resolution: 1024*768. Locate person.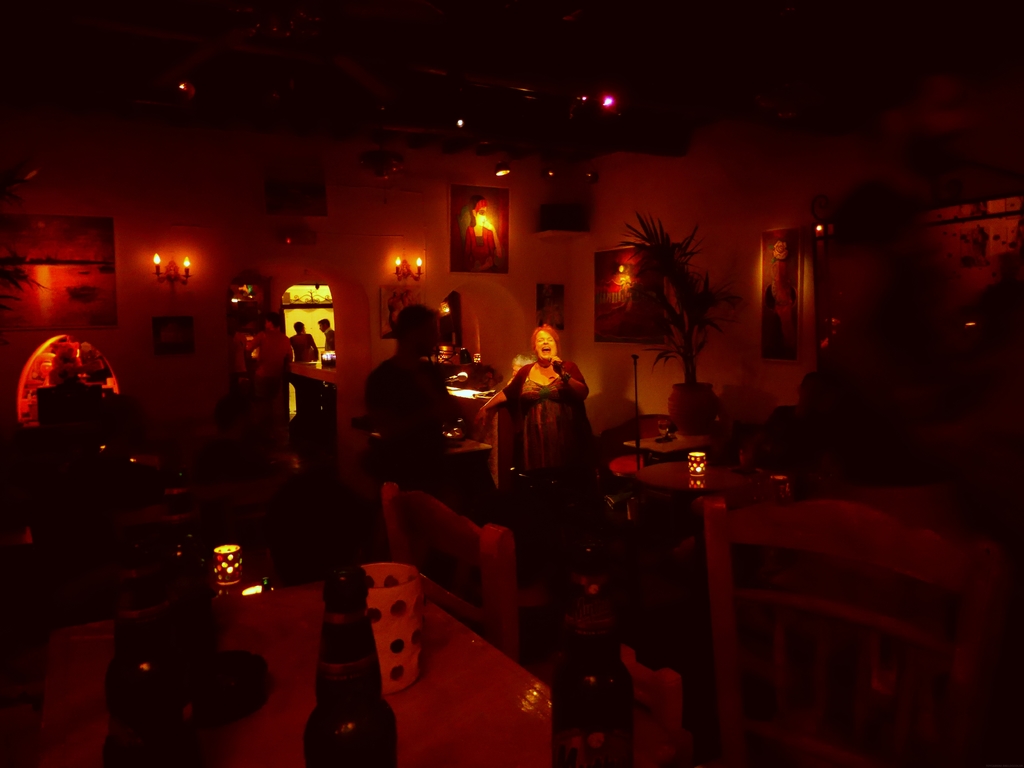
360, 303, 474, 484.
